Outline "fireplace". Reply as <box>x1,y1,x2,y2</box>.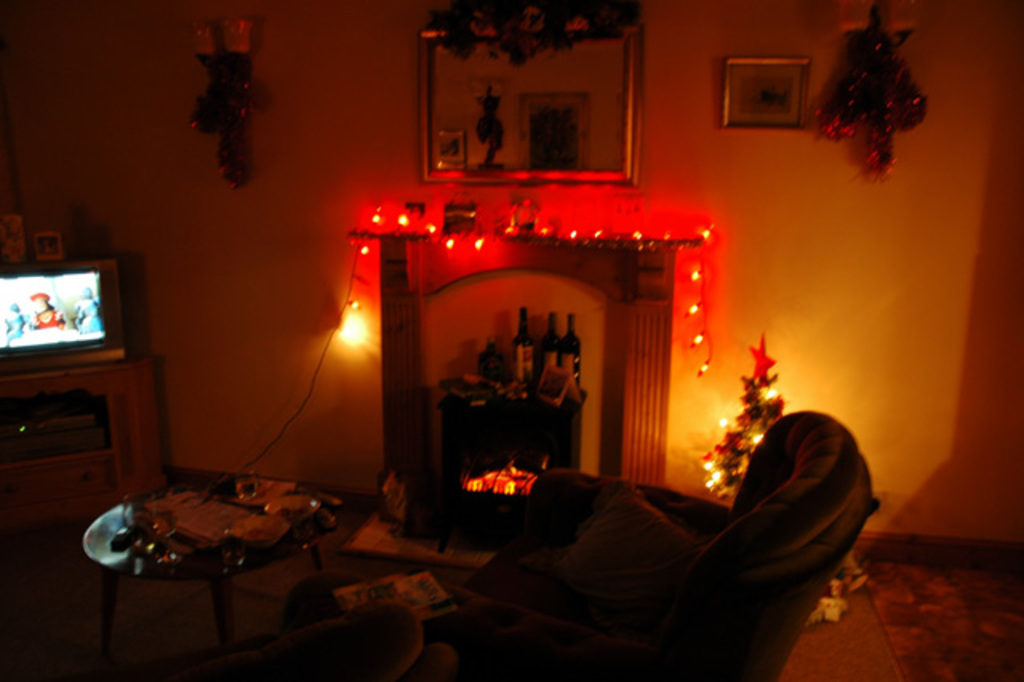
<box>432,381,584,511</box>.
